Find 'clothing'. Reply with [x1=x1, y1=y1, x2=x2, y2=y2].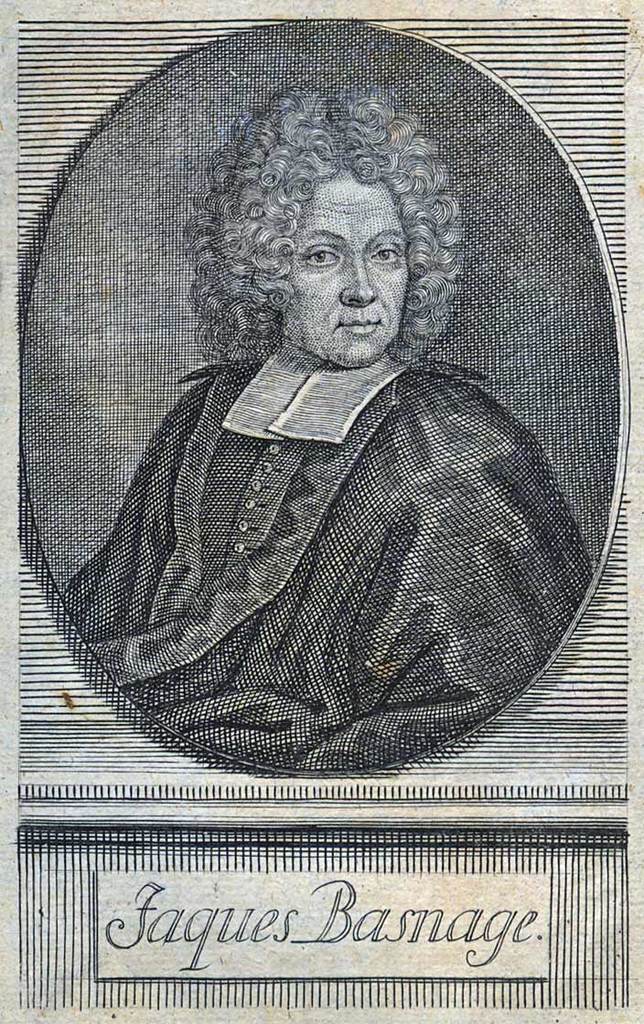
[x1=70, y1=296, x2=590, y2=770].
